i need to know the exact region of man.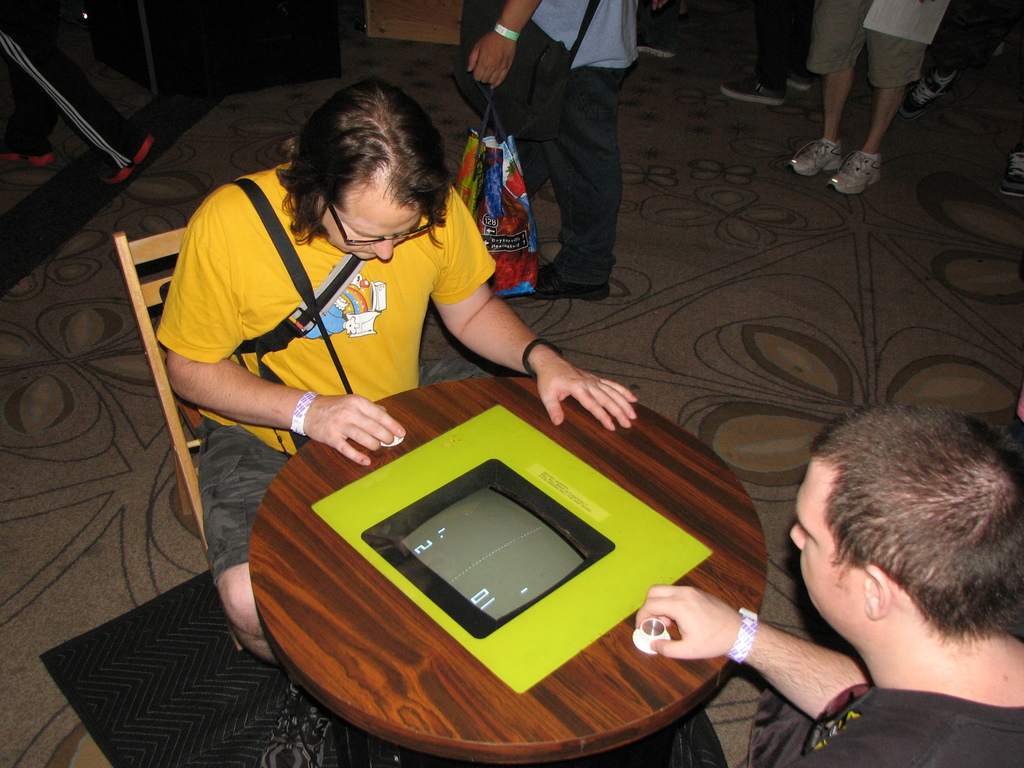
Region: Rect(154, 77, 640, 668).
